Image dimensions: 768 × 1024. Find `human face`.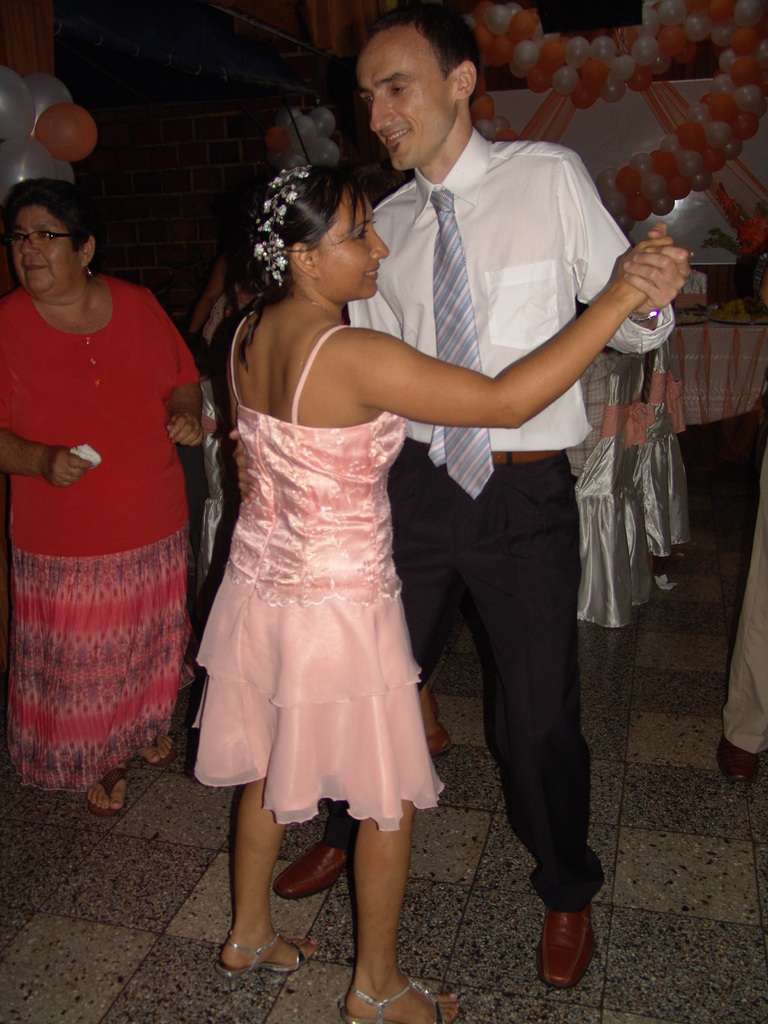
box(17, 200, 76, 304).
